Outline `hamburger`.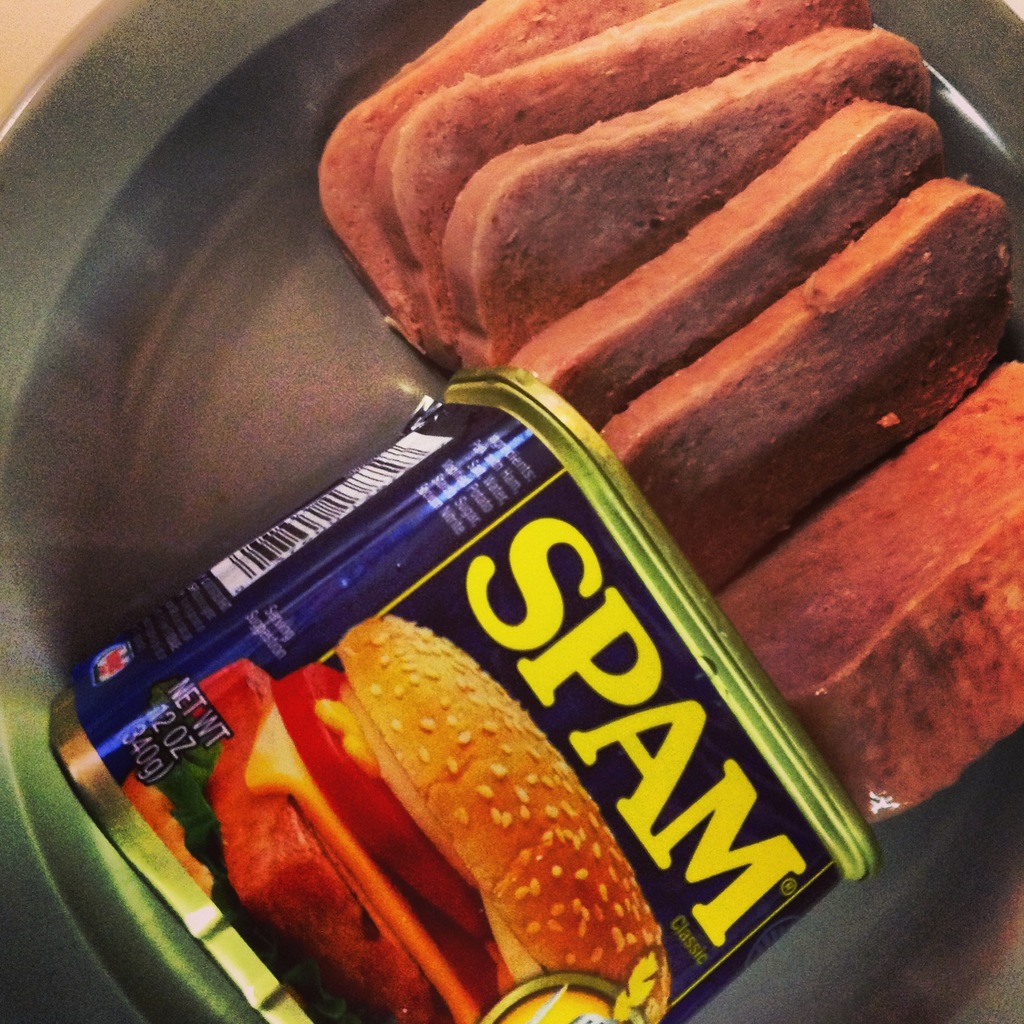
Outline: bbox(123, 616, 672, 1023).
